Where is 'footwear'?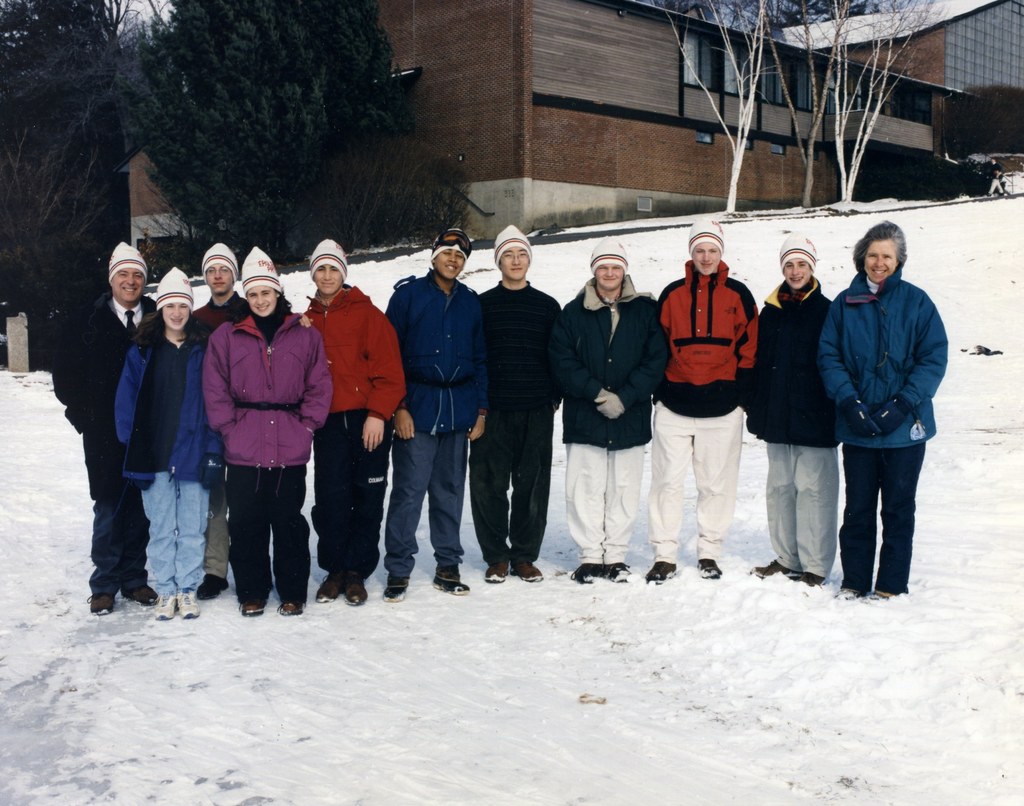
281, 596, 308, 613.
